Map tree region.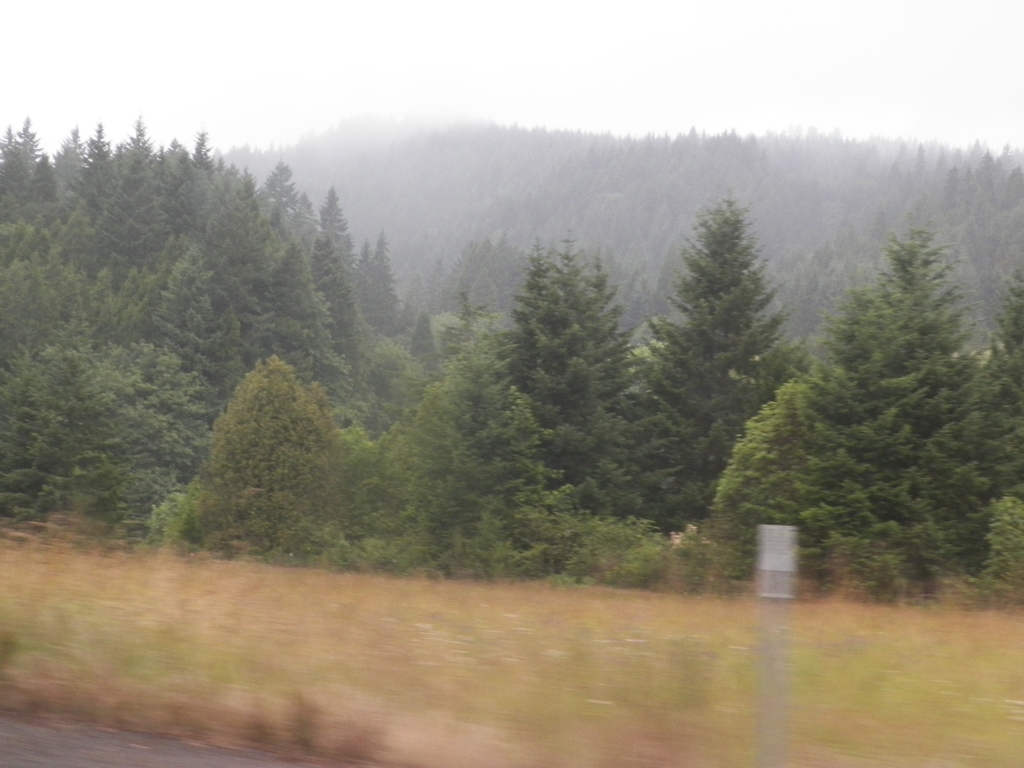
Mapped to box(659, 178, 804, 497).
